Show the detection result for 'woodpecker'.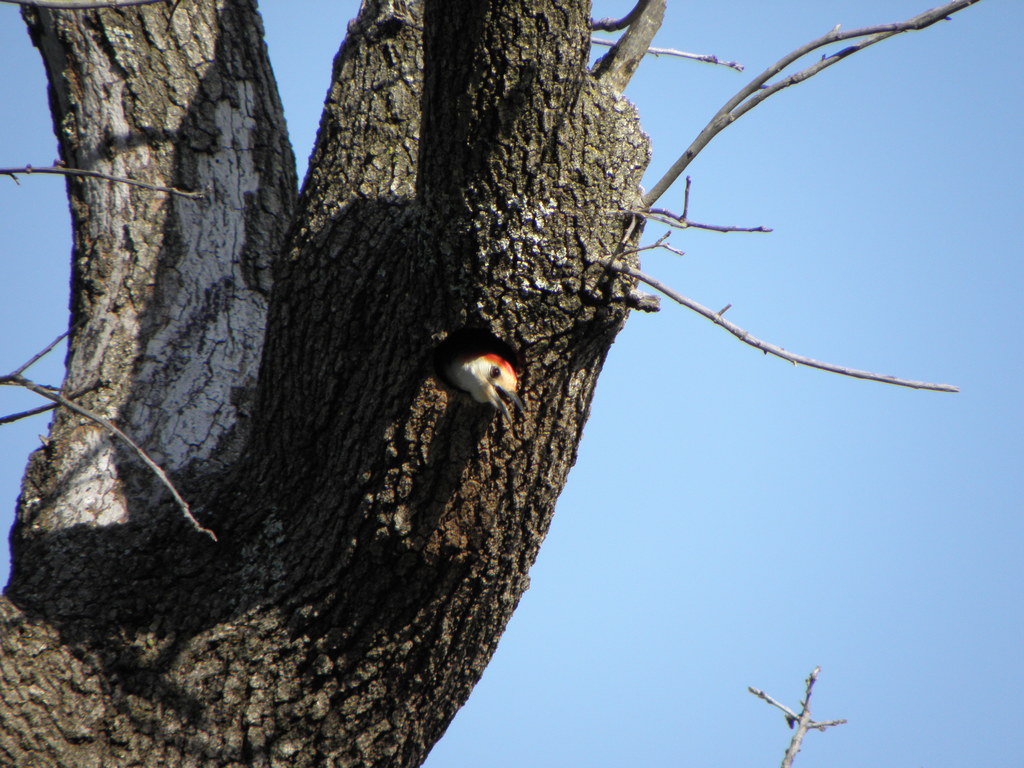
(448,362,525,435).
